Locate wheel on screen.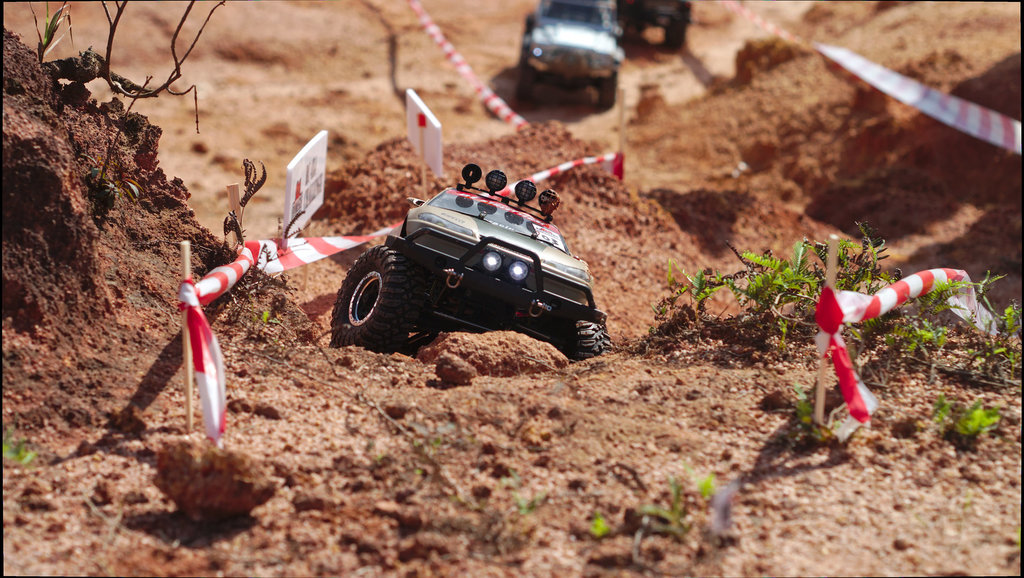
On screen at 598:73:620:109.
